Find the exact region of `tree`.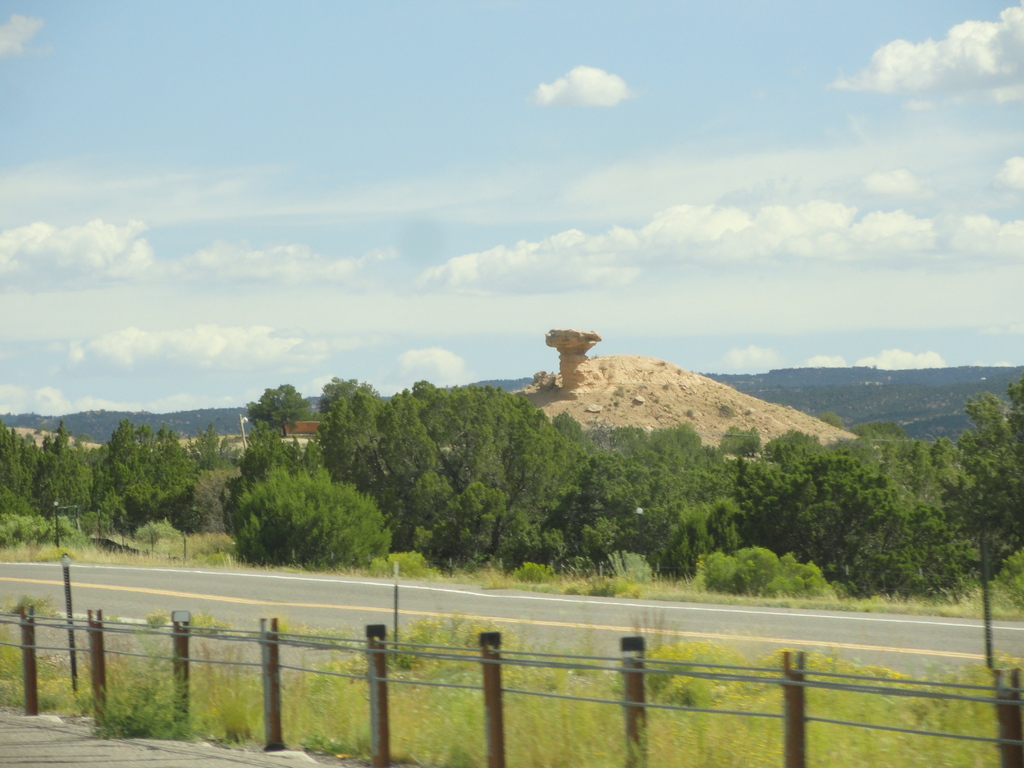
Exact region: {"left": 236, "top": 456, "right": 396, "bottom": 572}.
